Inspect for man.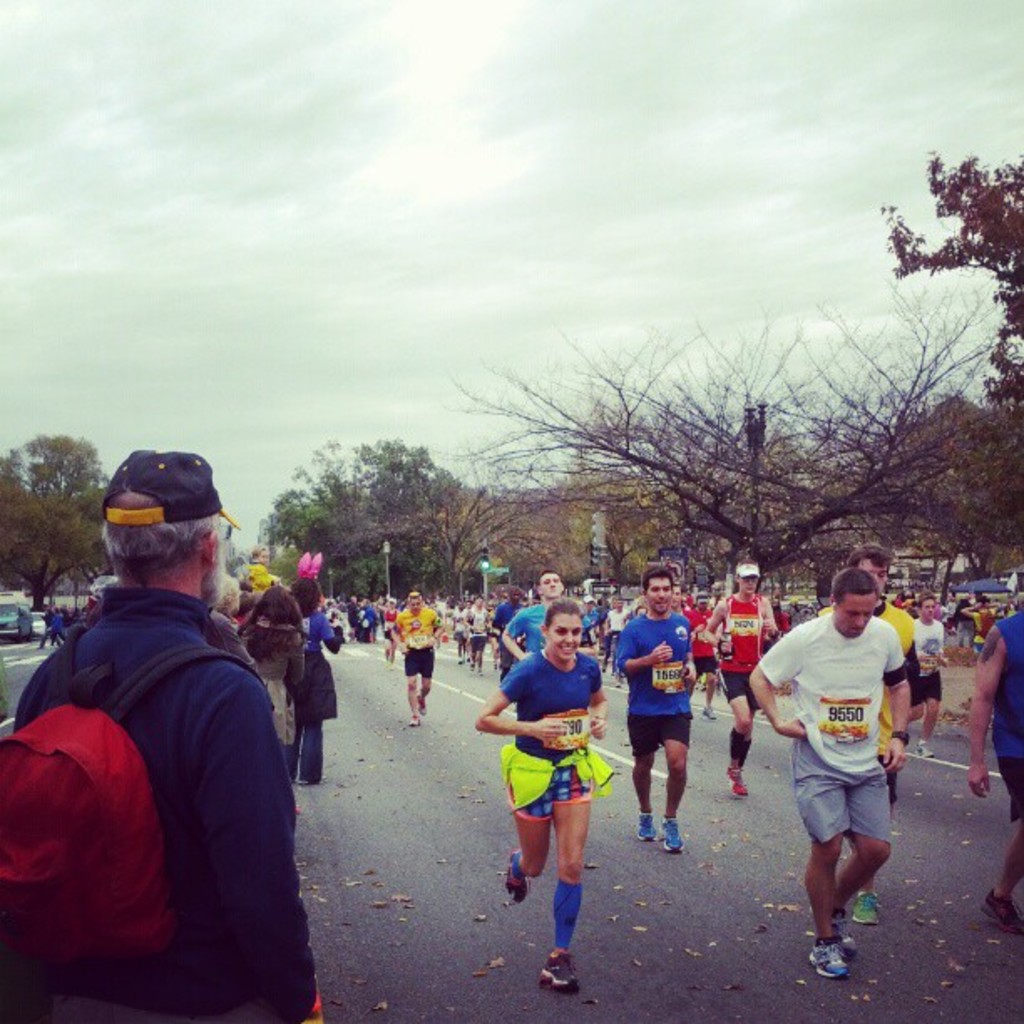
Inspection: x1=463 y1=596 x2=487 y2=676.
